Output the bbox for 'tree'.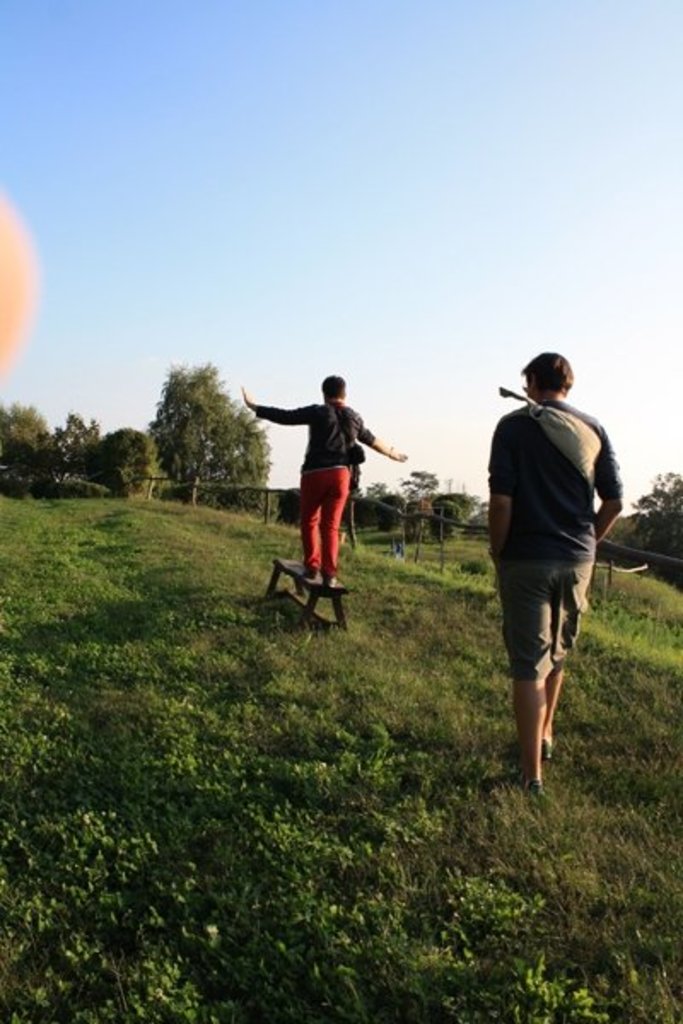
rect(0, 396, 55, 495).
